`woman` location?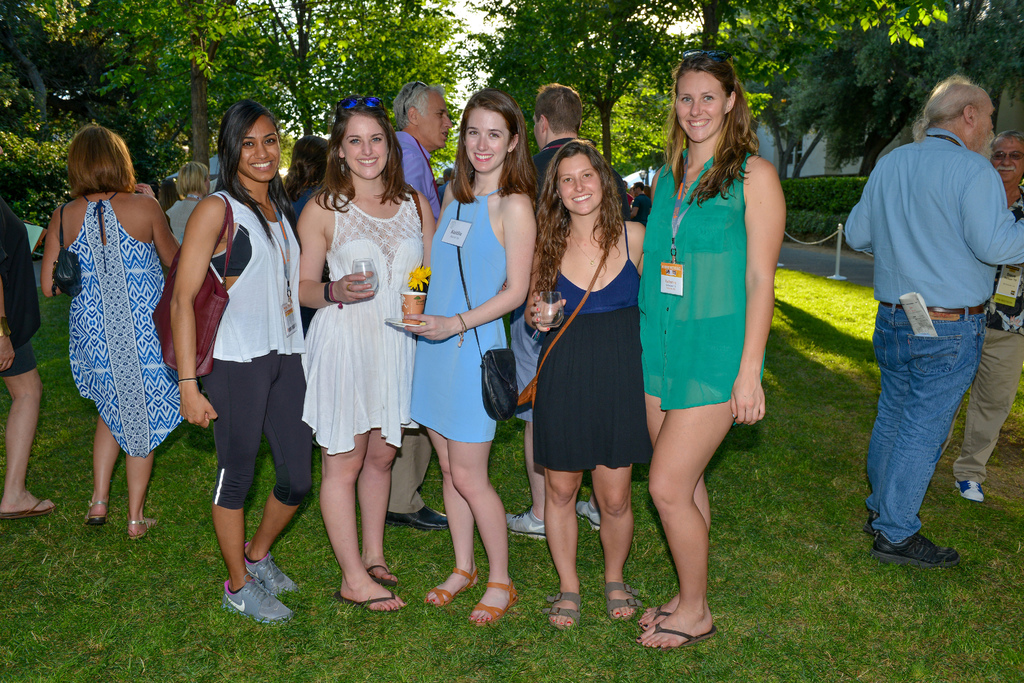
locate(168, 101, 300, 630)
